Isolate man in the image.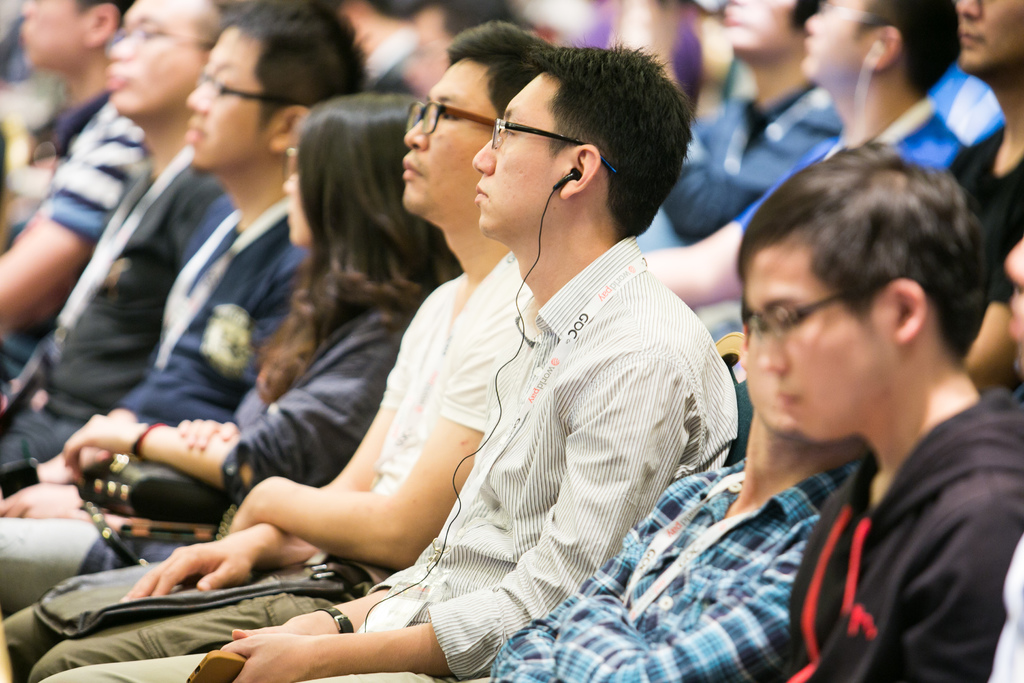
Isolated region: (343, 278, 872, 682).
